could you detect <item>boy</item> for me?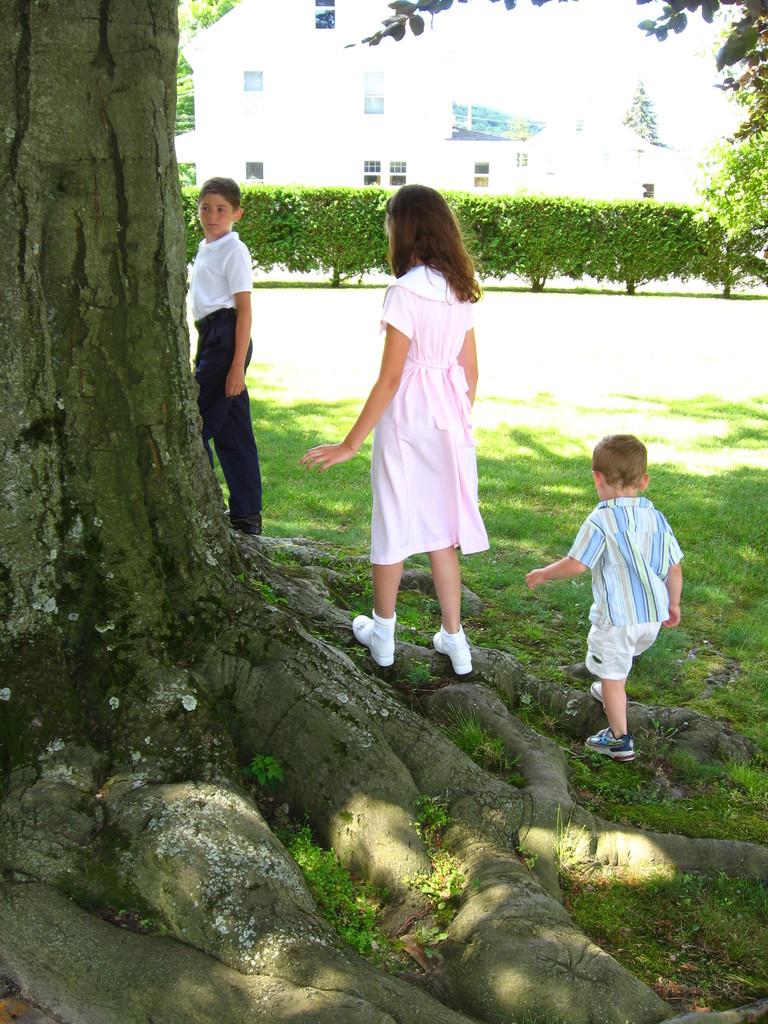
Detection result: 525:430:684:765.
